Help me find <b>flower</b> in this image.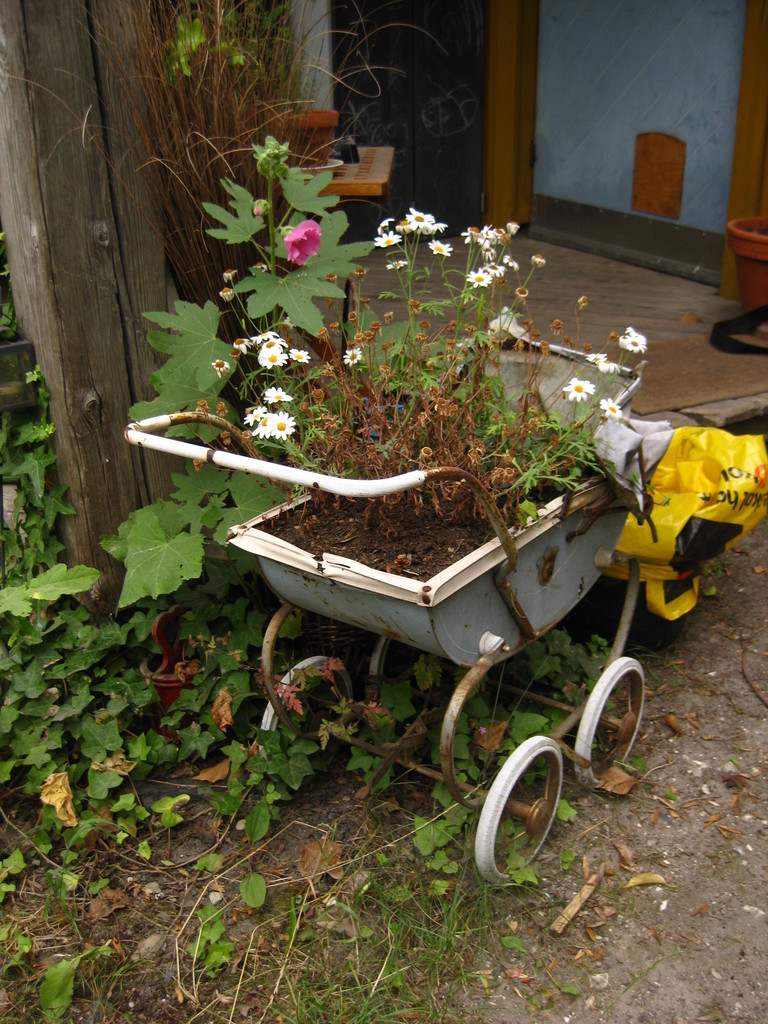
Found it: [left=354, top=269, right=366, bottom=278].
